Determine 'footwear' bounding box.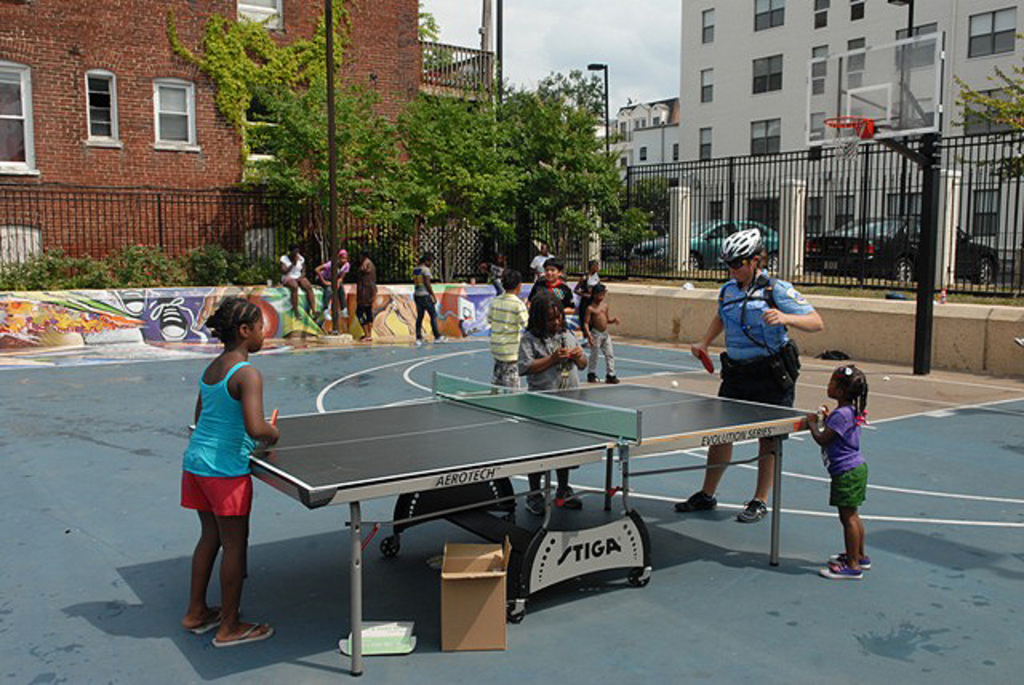
Determined: select_region(432, 334, 456, 342).
